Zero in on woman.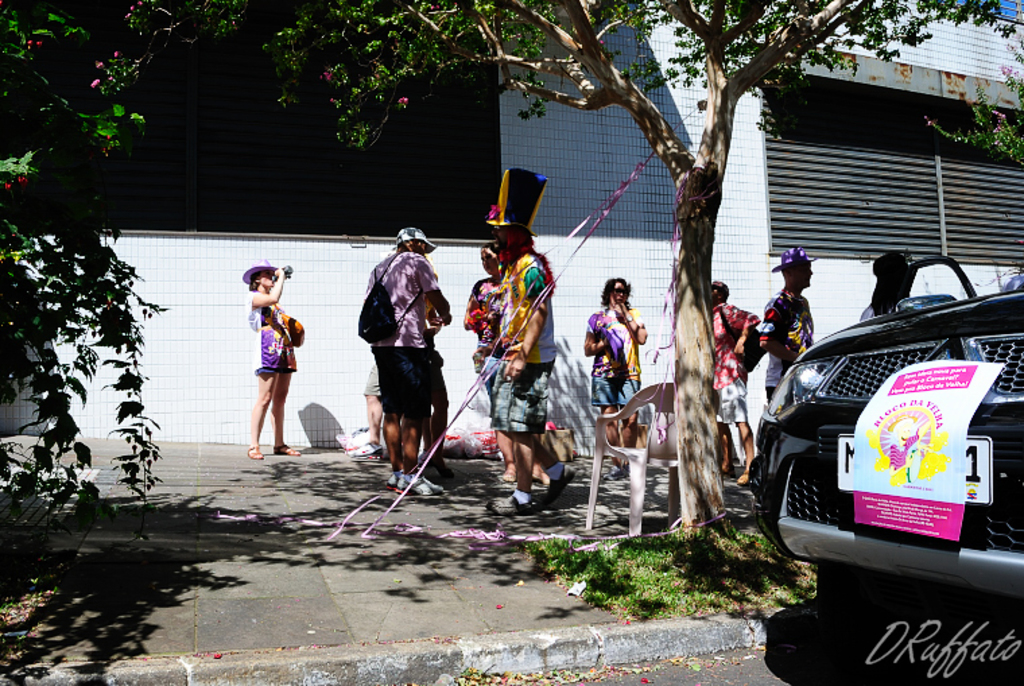
Zeroed in: BBox(465, 245, 548, 493).
